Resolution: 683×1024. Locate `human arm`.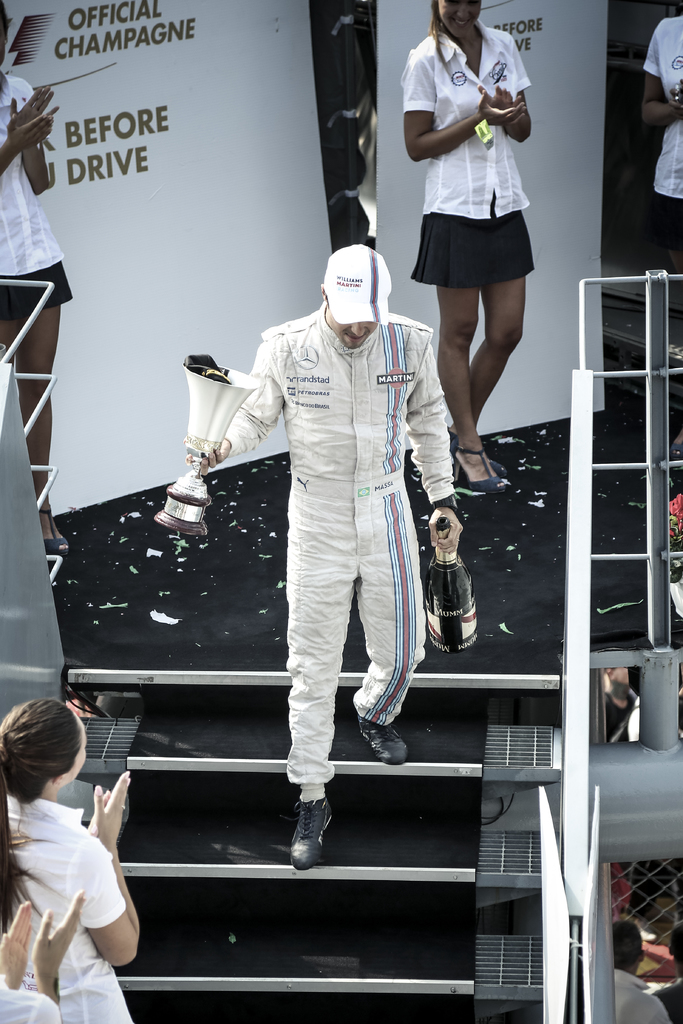
locate(0, 80, 62, 199).
